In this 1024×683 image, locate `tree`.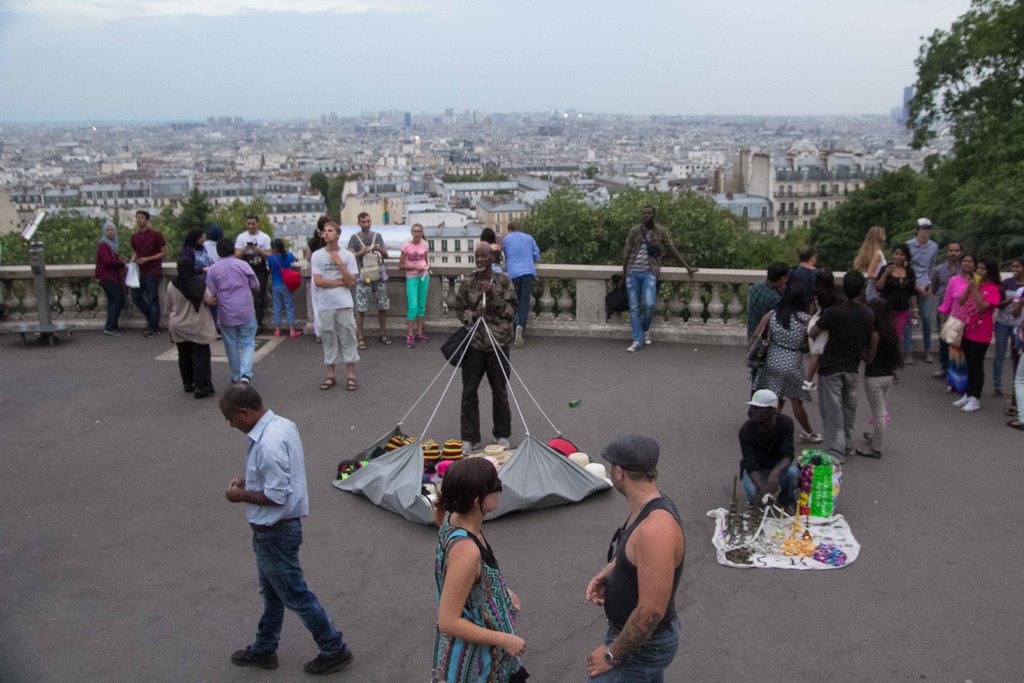
Bounding box: <bbox>148, 188, 276, 267</bbox>.
